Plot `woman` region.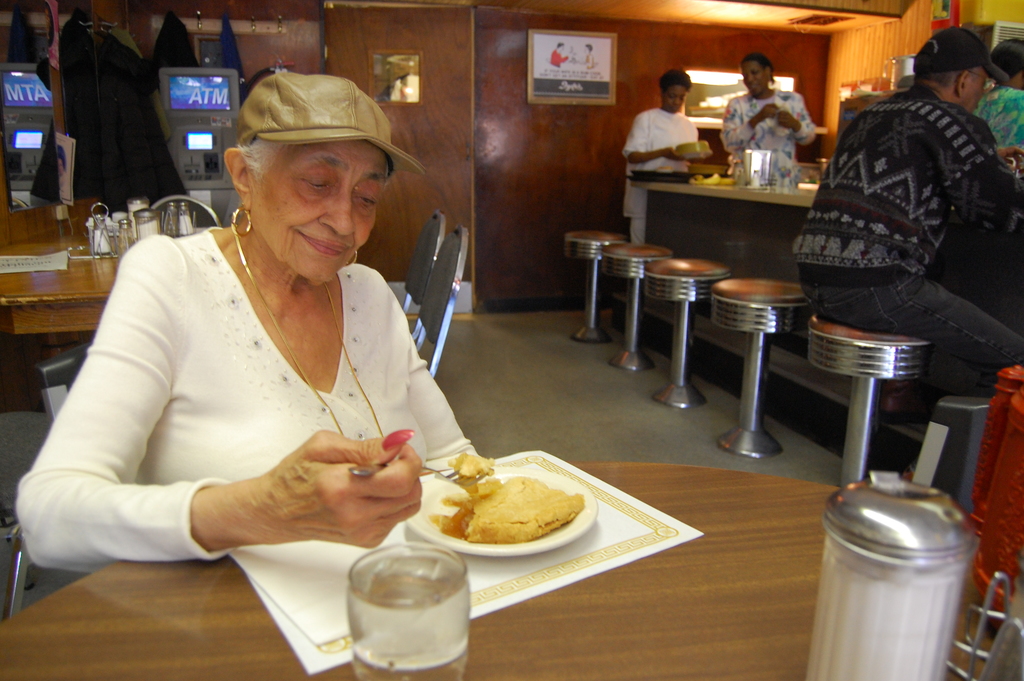
Plotted at <box>72,79,467,602</box>.
